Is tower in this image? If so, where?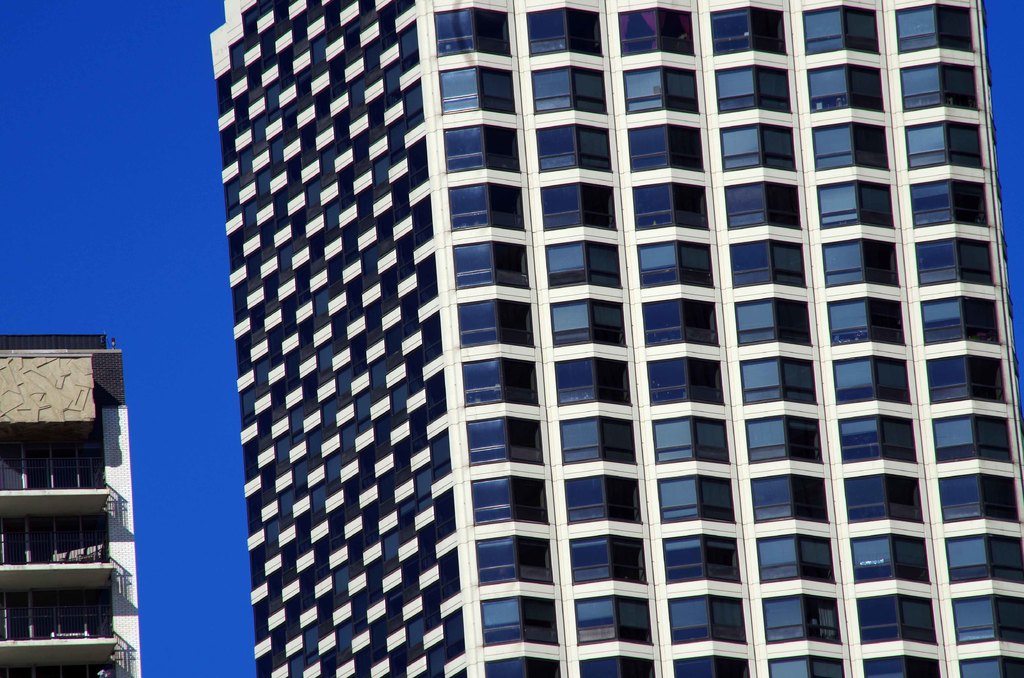
Yes, at (0,334,144,677).
